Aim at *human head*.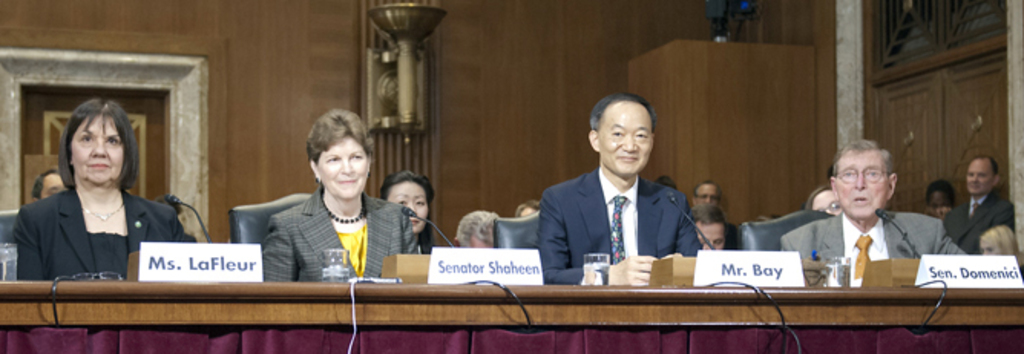
Aimed at l=307, t=110, r=371, b=198.
